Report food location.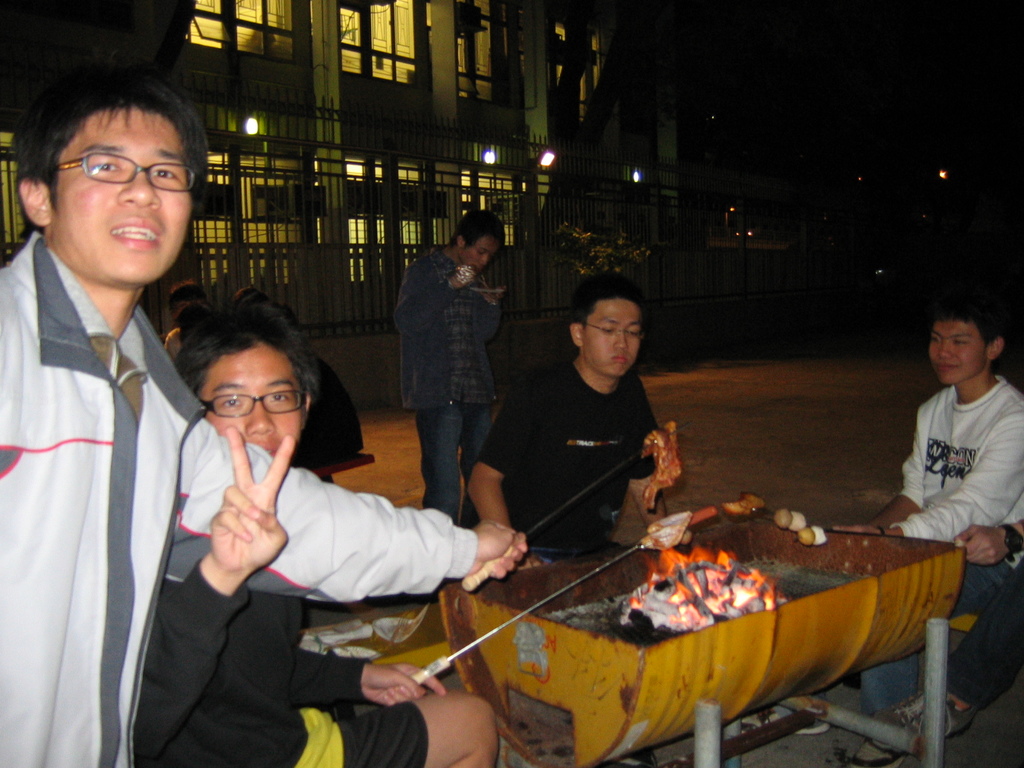
Report: 773,507,793,529.
